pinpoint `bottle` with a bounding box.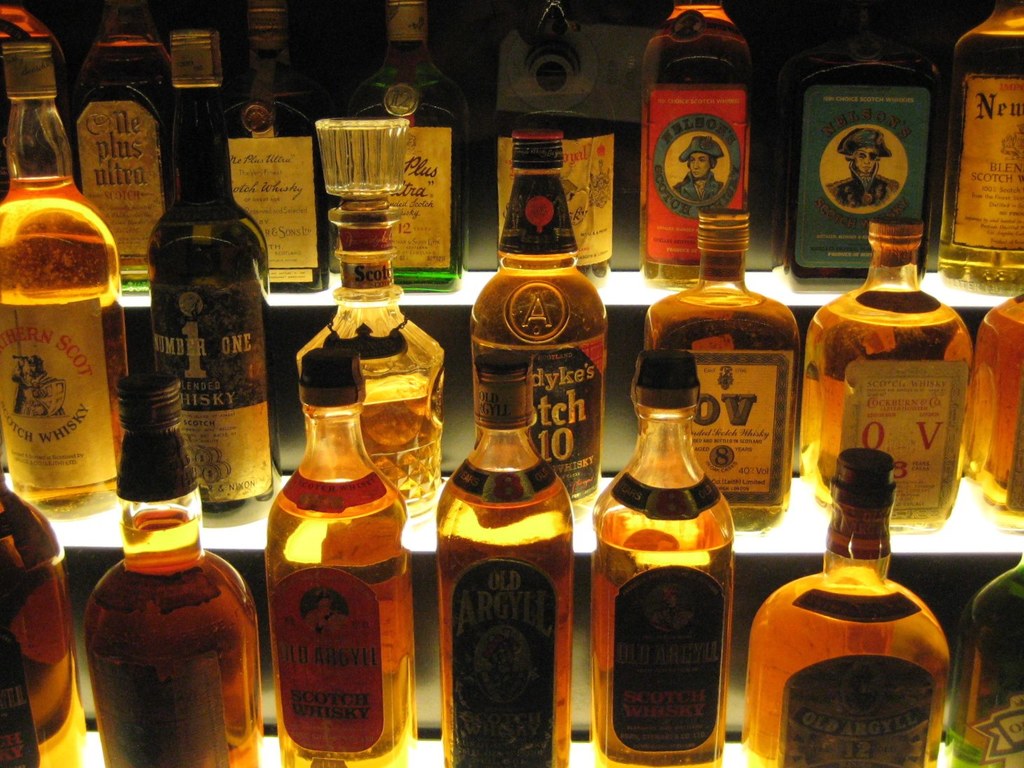
locate(643, 209, 809, 530).
